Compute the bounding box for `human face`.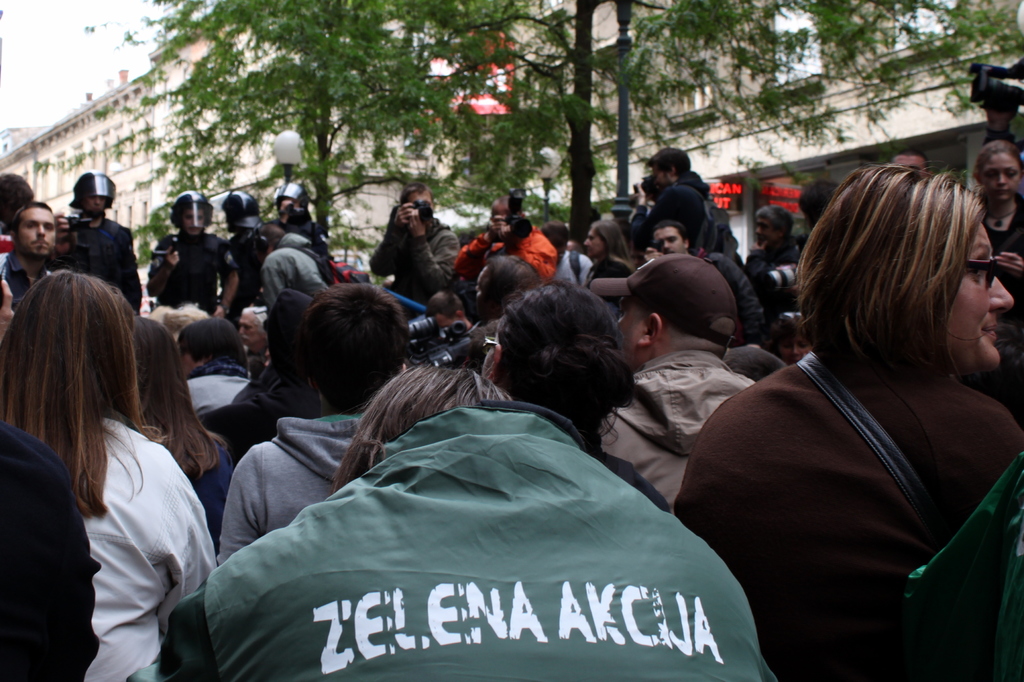
locate(181, 209, 209, 237).
